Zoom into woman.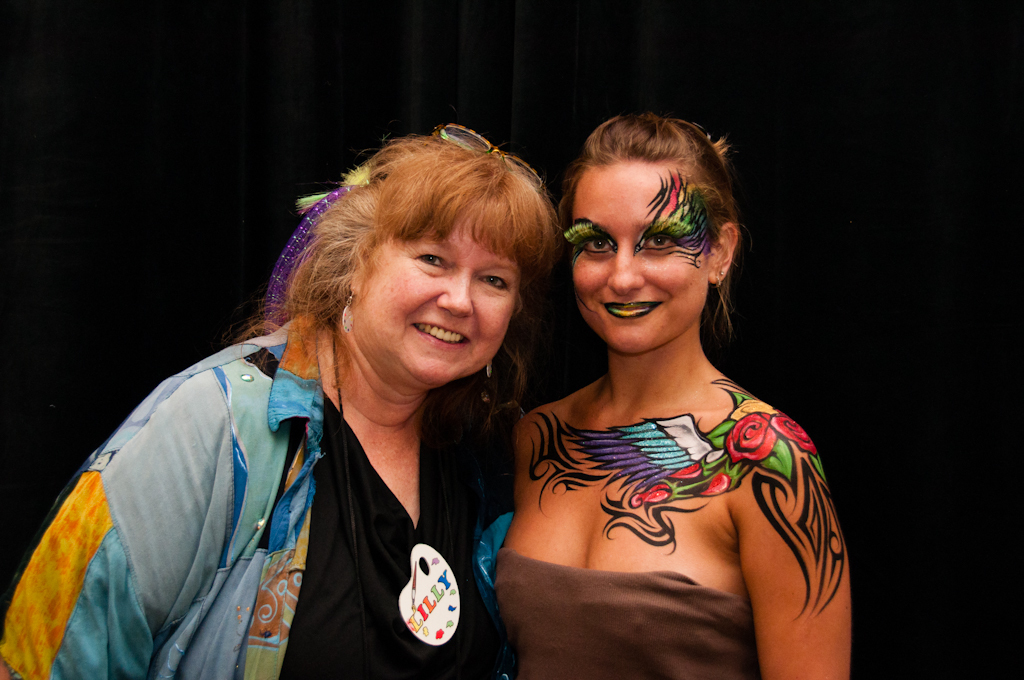
Zoom target: box(0, 122, 512, 679).
